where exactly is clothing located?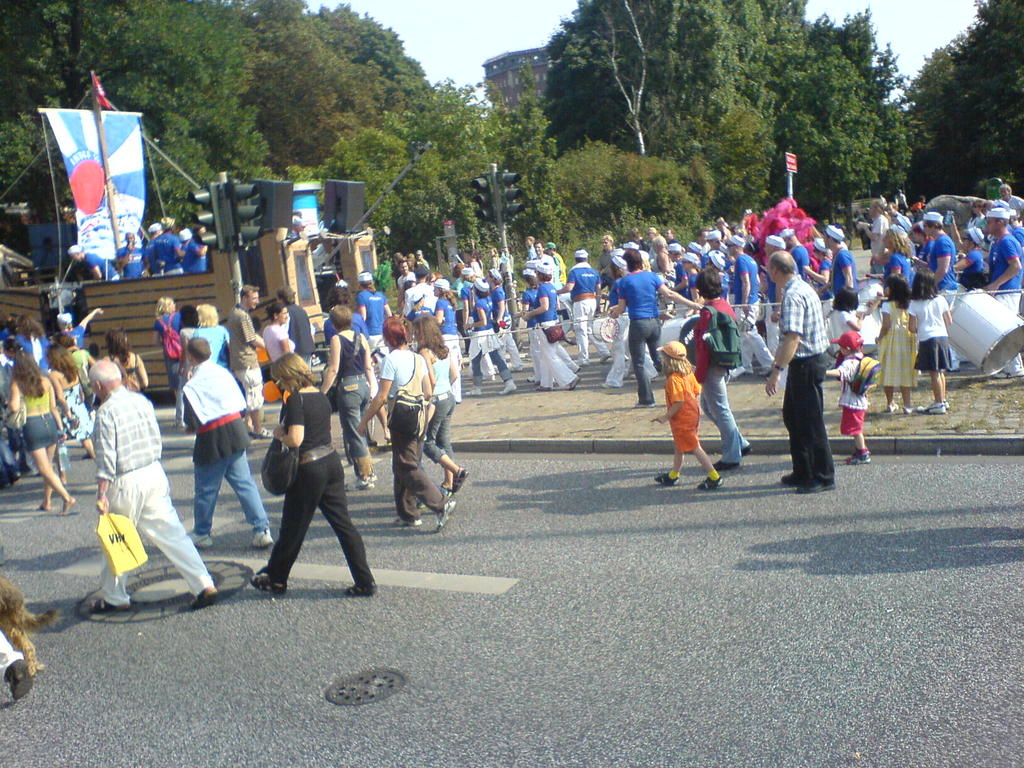
Its bounding box is 909,292,956,375.
